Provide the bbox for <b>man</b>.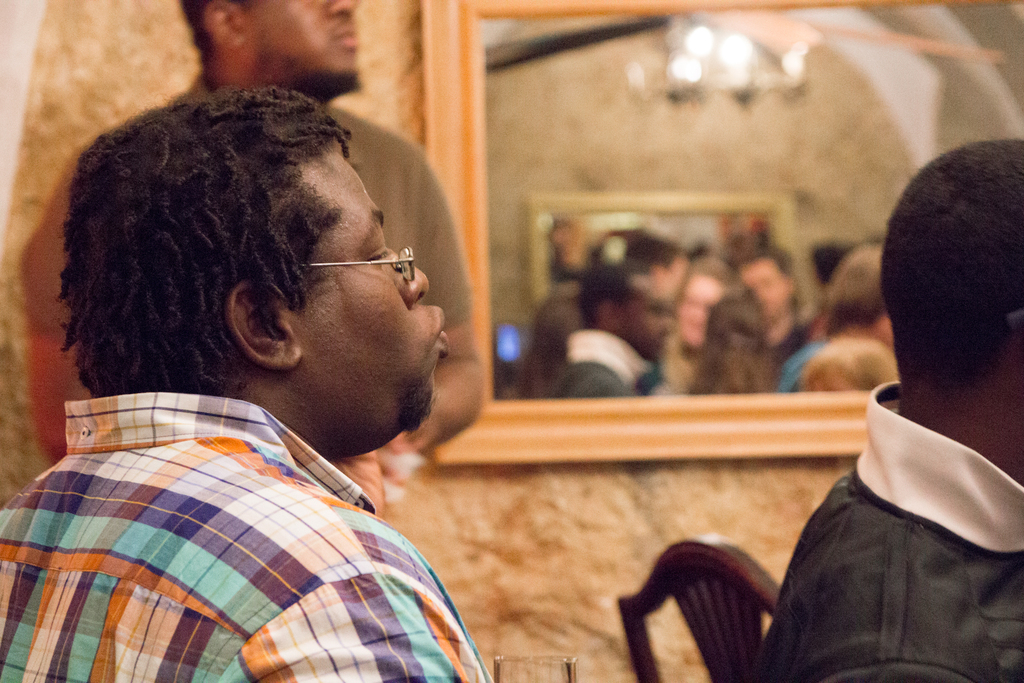
bbox=[563, 259, 673, 401].
